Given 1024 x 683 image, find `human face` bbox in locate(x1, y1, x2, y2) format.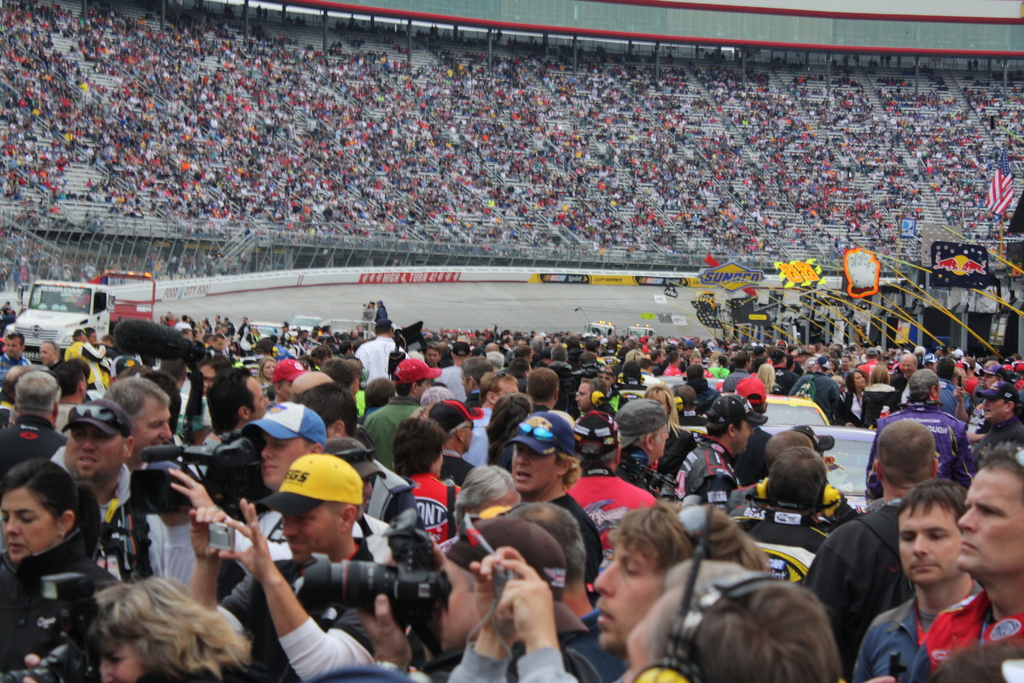
locate(440, 559, 473, 653).
